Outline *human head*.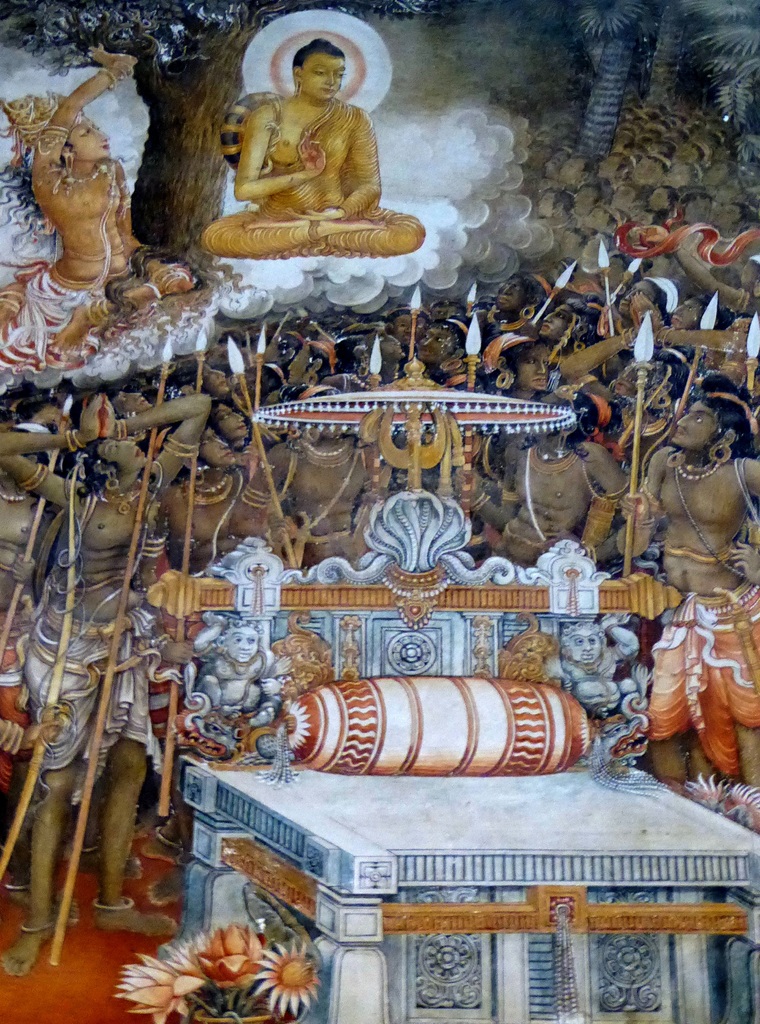
Outline: left=335, top=333, right=376, bottom=376.
